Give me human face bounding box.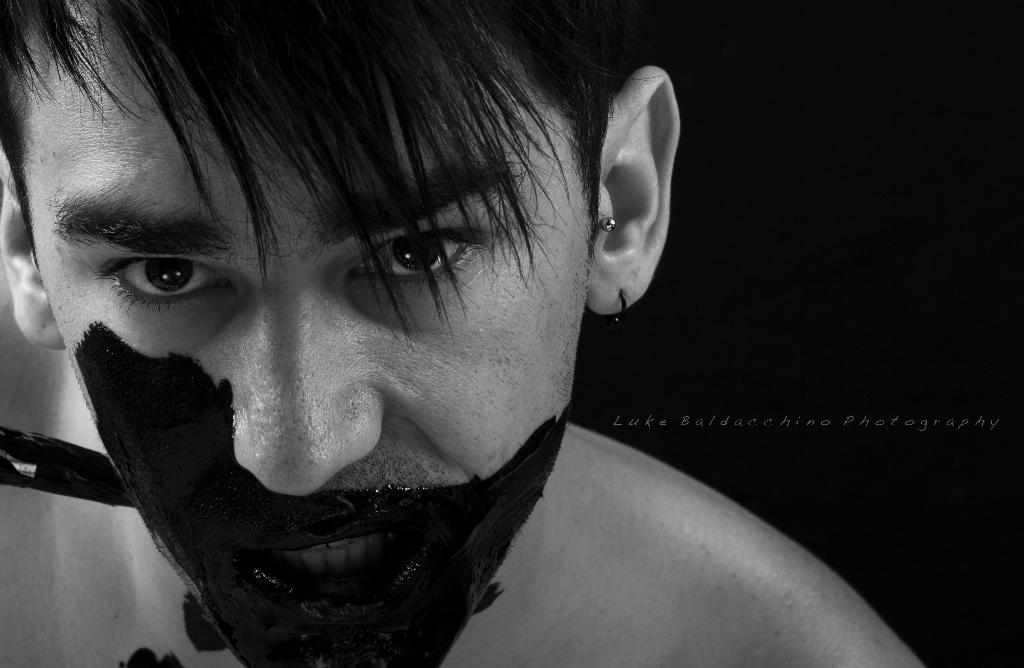
[left=20, top=0, right=598, bottom=667].
